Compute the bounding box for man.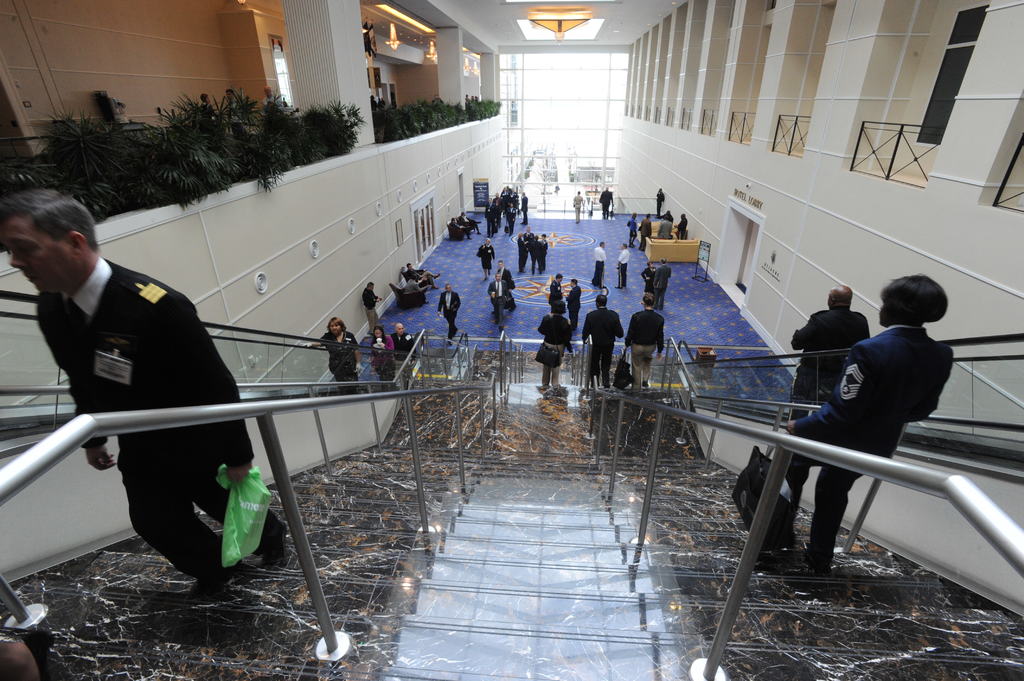
region(15, 192, 261, 599).
